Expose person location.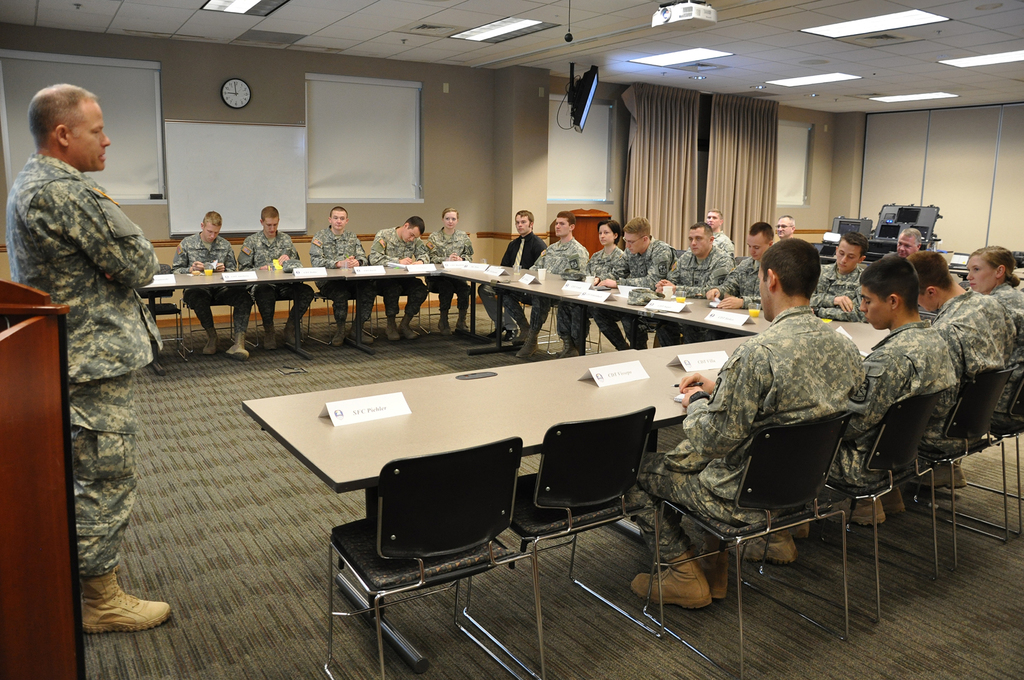
Exposed at Rect(173, 212, 255, 359).
